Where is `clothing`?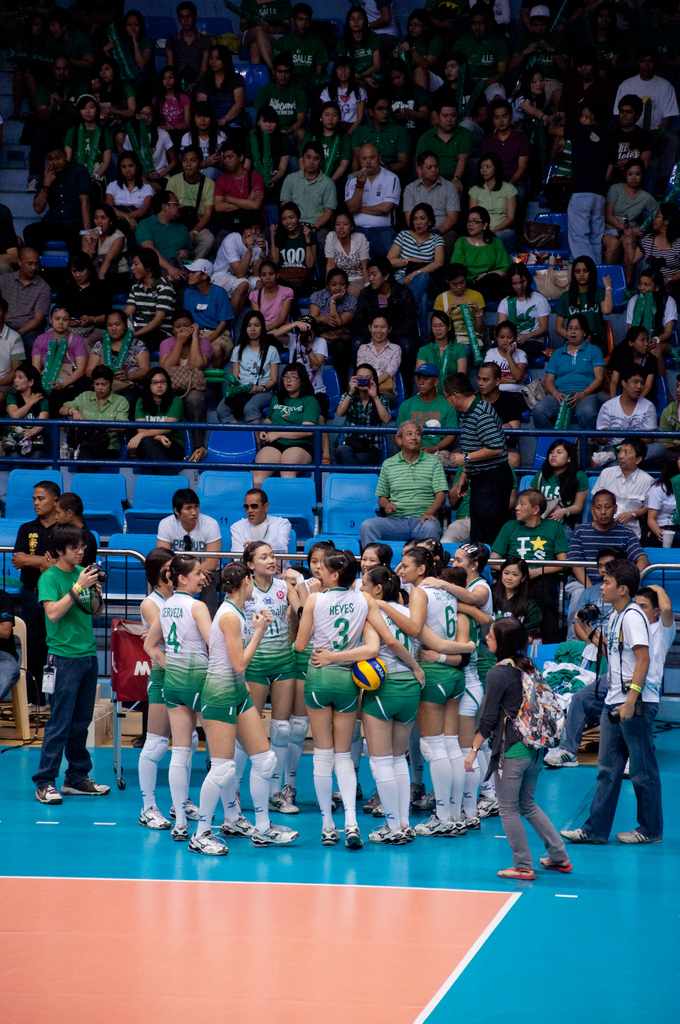
533:468:581:510.
